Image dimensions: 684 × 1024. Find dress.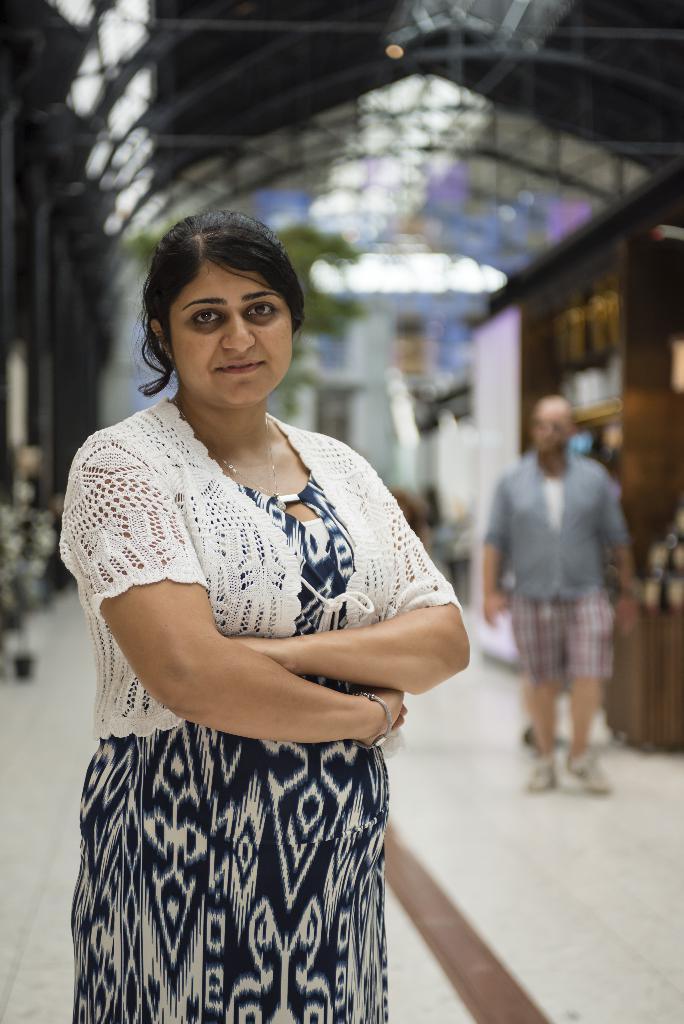
Rect(72, 403, 458, 1023).
